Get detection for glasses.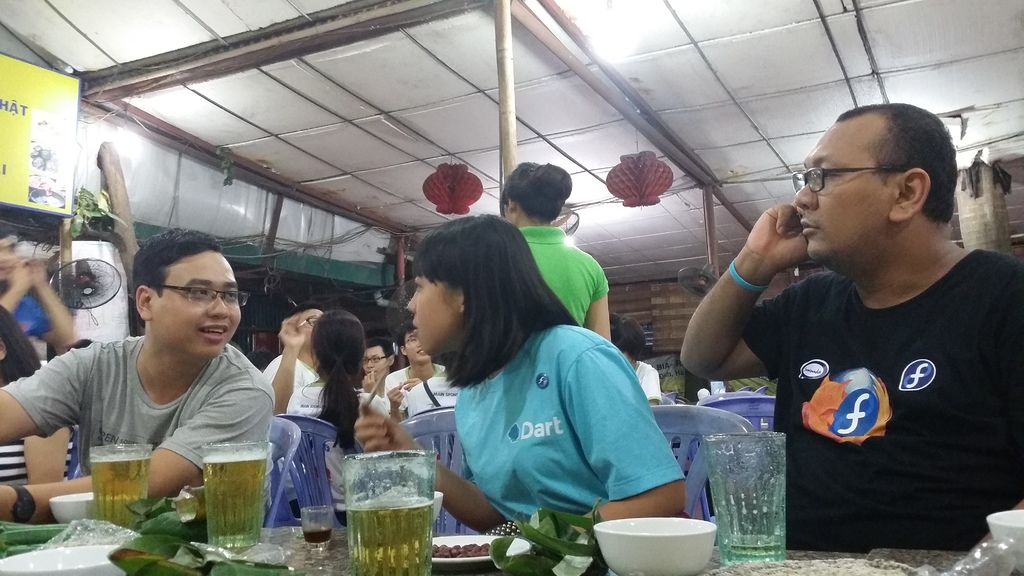
Detection: bbox(790, 167, 918, 195).
